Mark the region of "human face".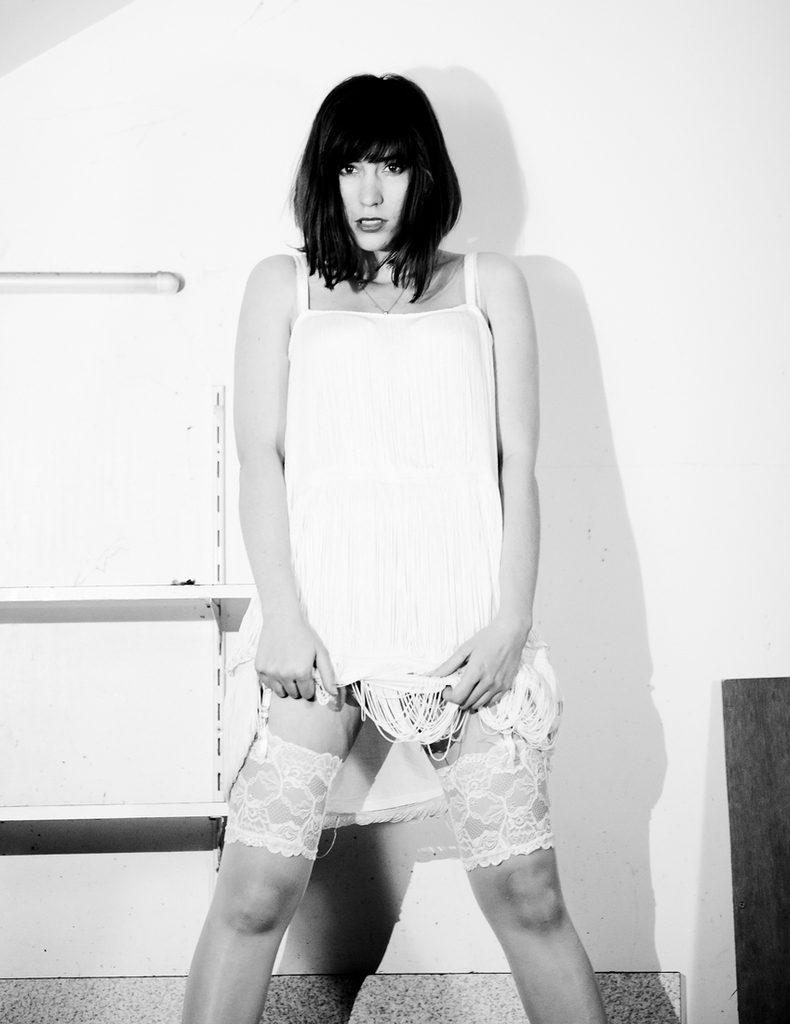
Region: x1=341, y1=149, x2=407, y2=253.
